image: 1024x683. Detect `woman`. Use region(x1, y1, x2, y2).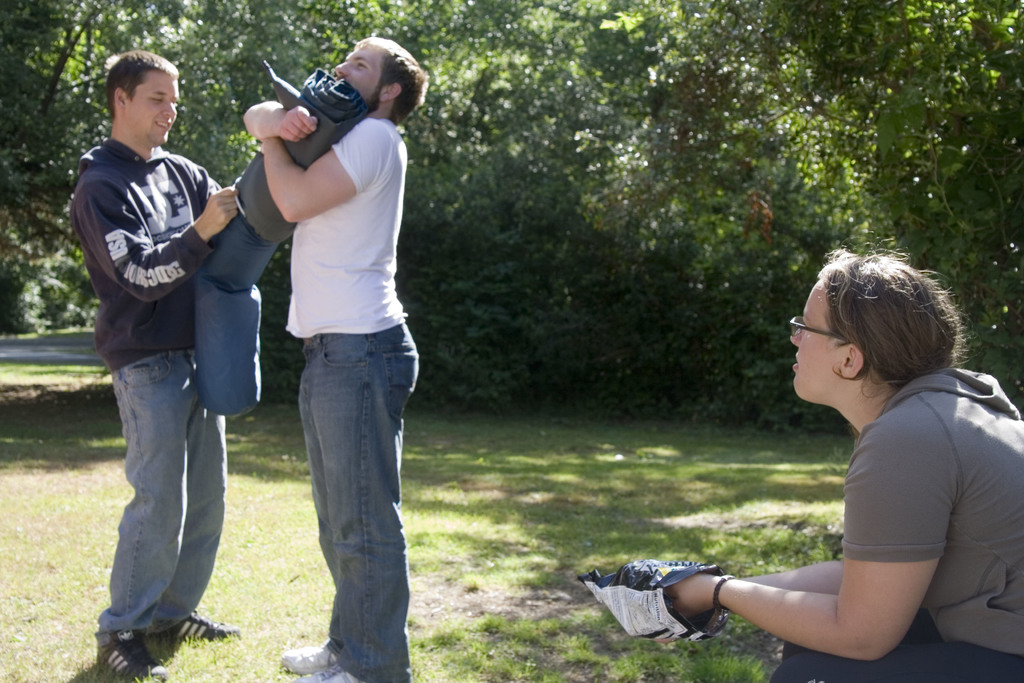
region(577, 235, 980, 682).
